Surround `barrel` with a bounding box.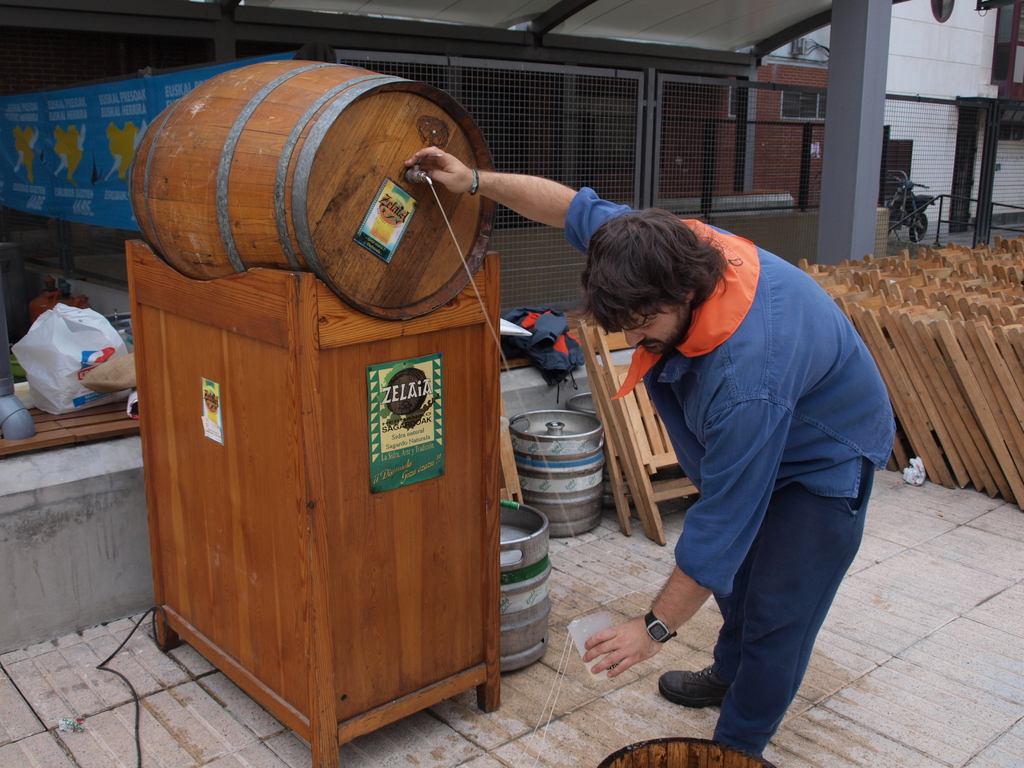
123:55:492:323.
